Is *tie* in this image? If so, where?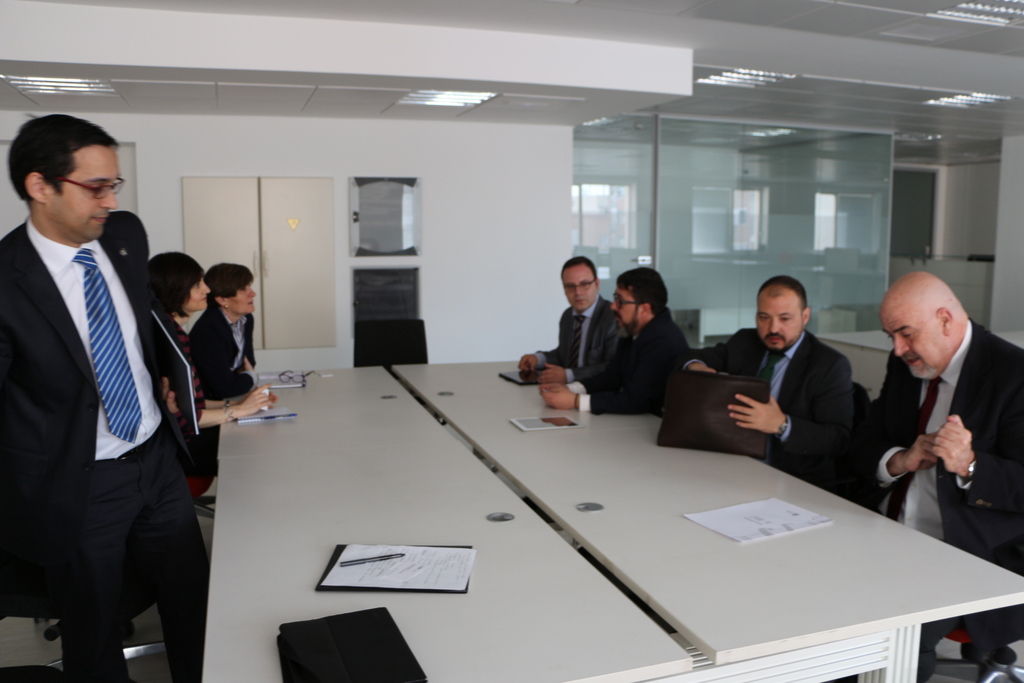
Yes, at 558 314 586 365.
